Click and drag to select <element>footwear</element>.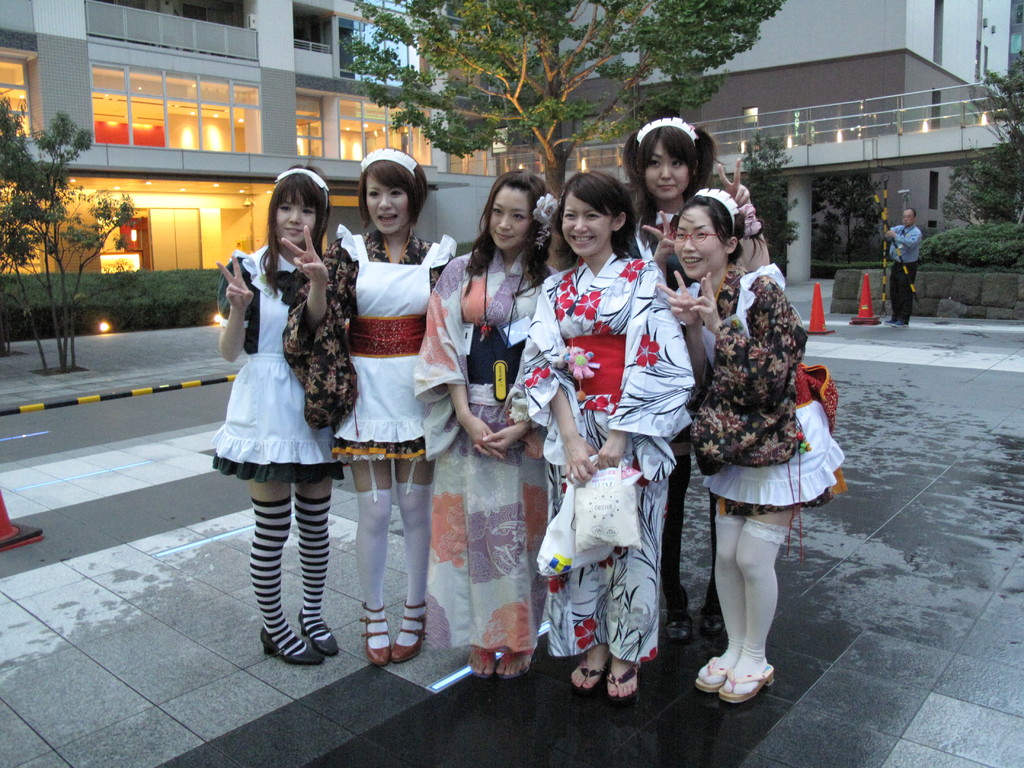
Selection: bbox(694, 659, 727, 691).
